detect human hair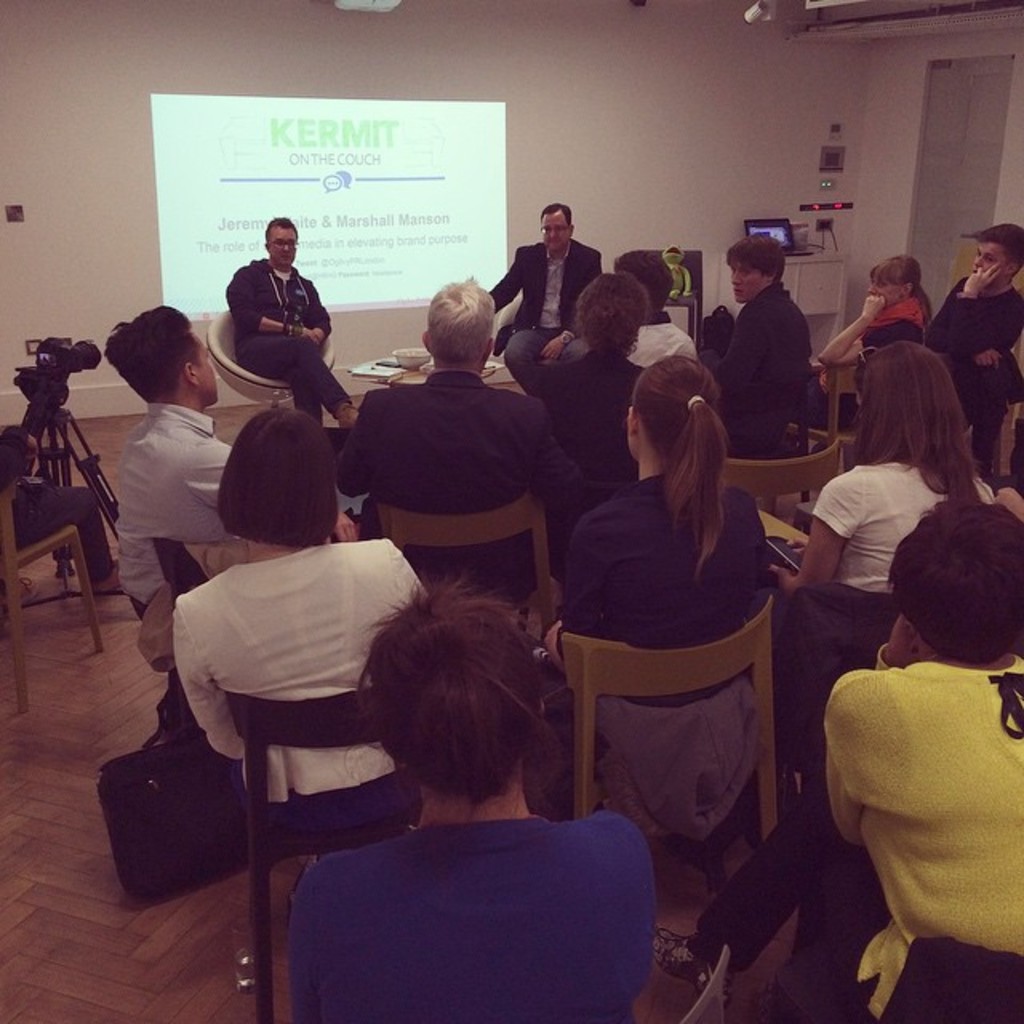
crop(574, 274, 645, 354)
